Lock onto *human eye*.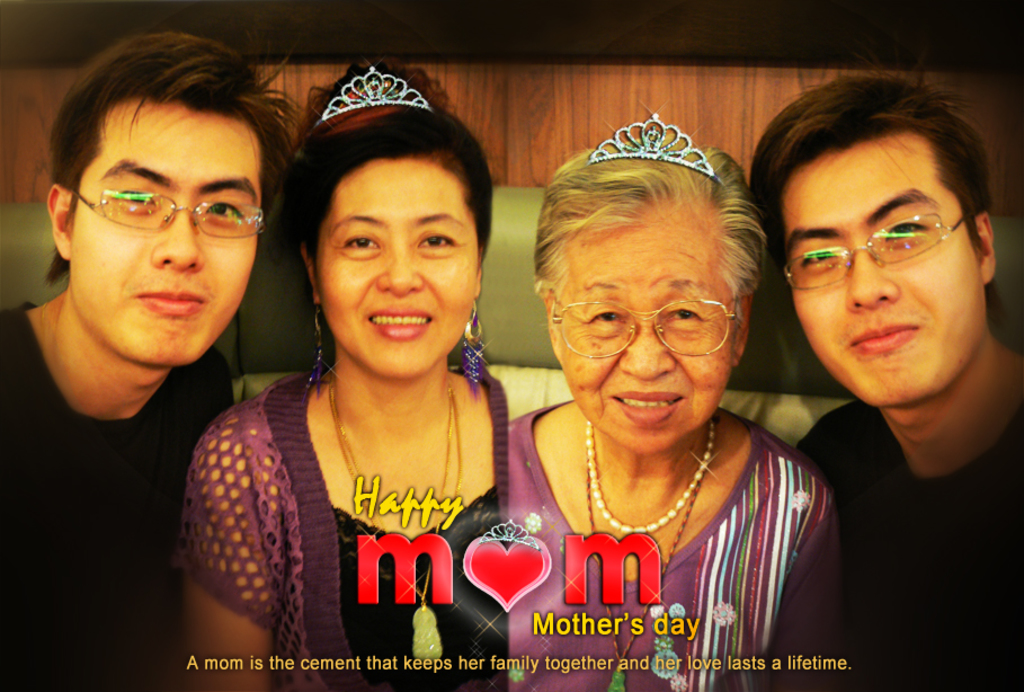
Locked: locate(341, 229, 381, 257).
